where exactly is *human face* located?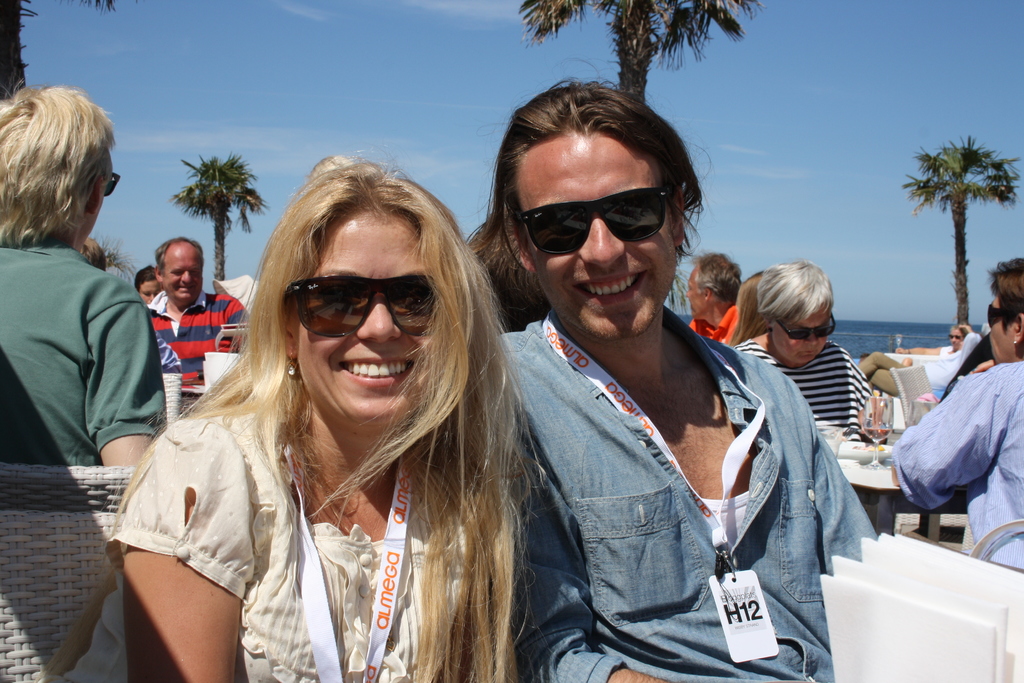
Its bounding box is detection(164, 242, 205, 309).
